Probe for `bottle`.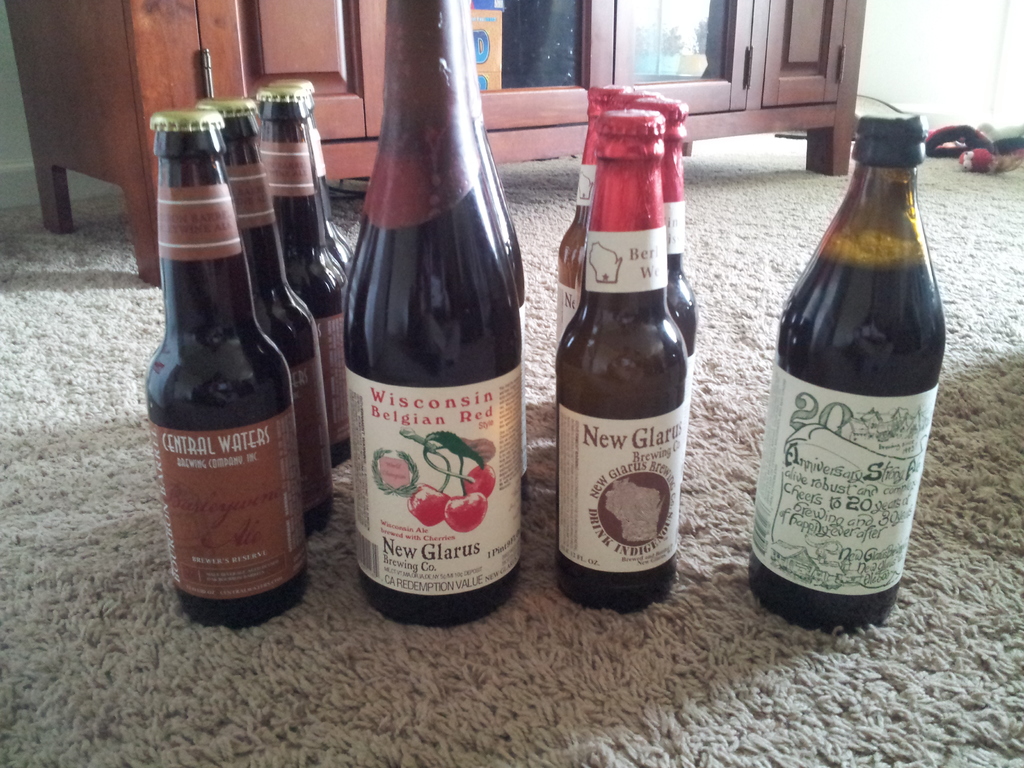
Probe result: left=145, top=112, right=301, bottom=632.
